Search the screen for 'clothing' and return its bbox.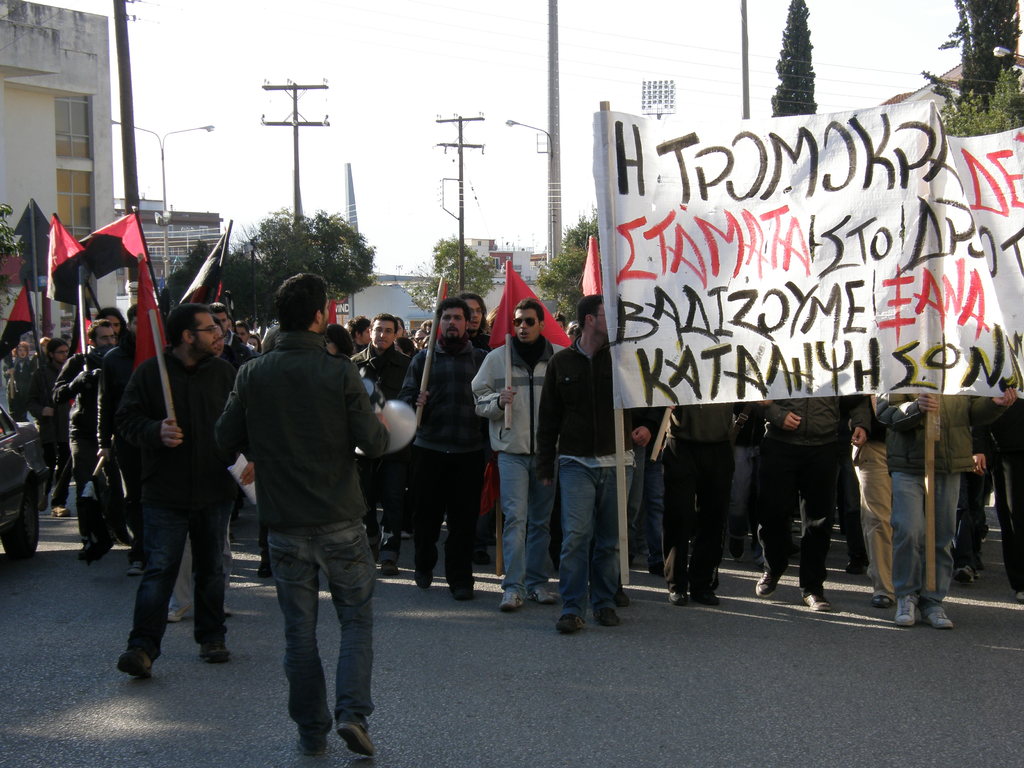
Found: x1=218 y1=327 x2=271 y2=593.
